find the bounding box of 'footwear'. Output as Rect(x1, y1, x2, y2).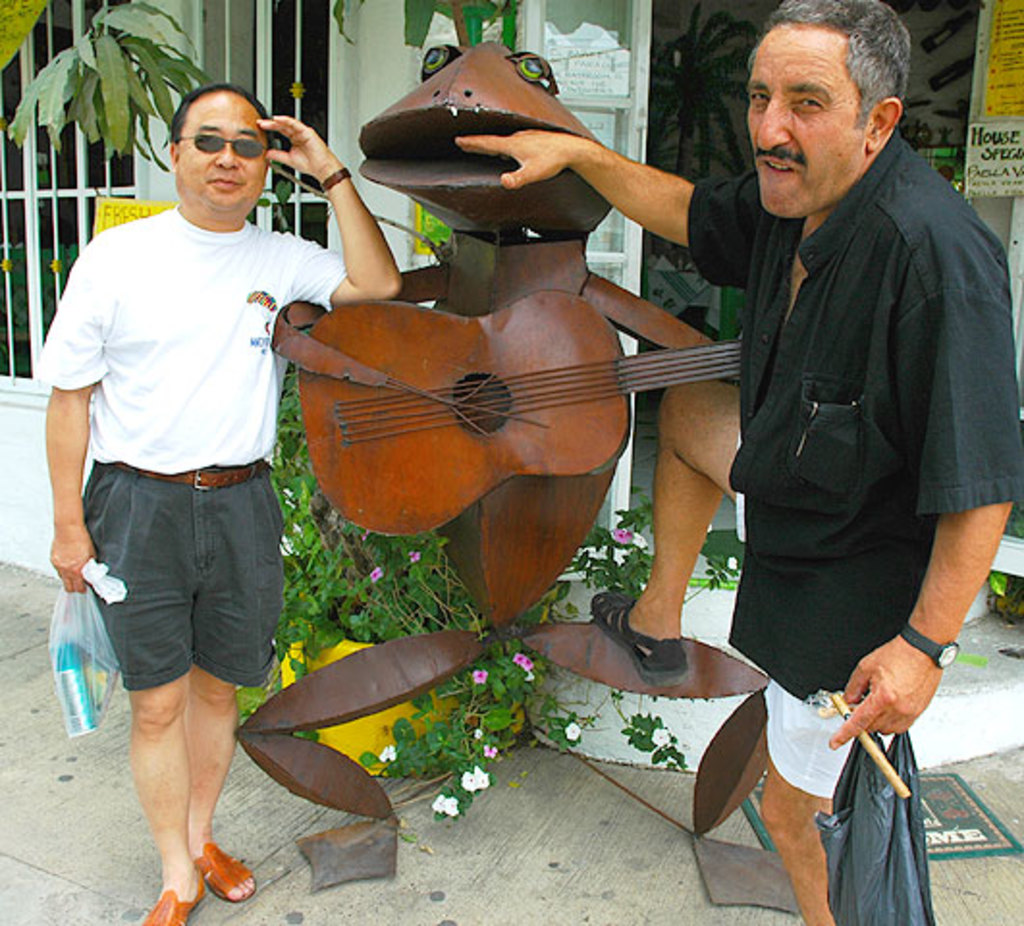
Rect(181, 841, 256, 912).
